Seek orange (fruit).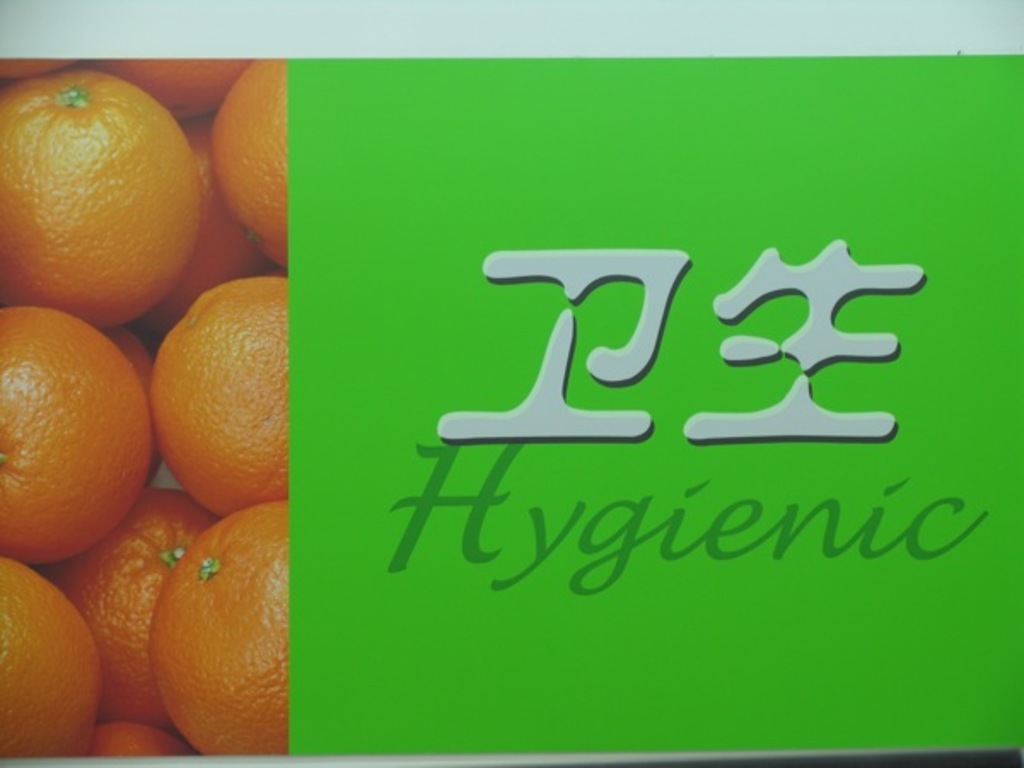
box=[140, 275, 299, 507].
